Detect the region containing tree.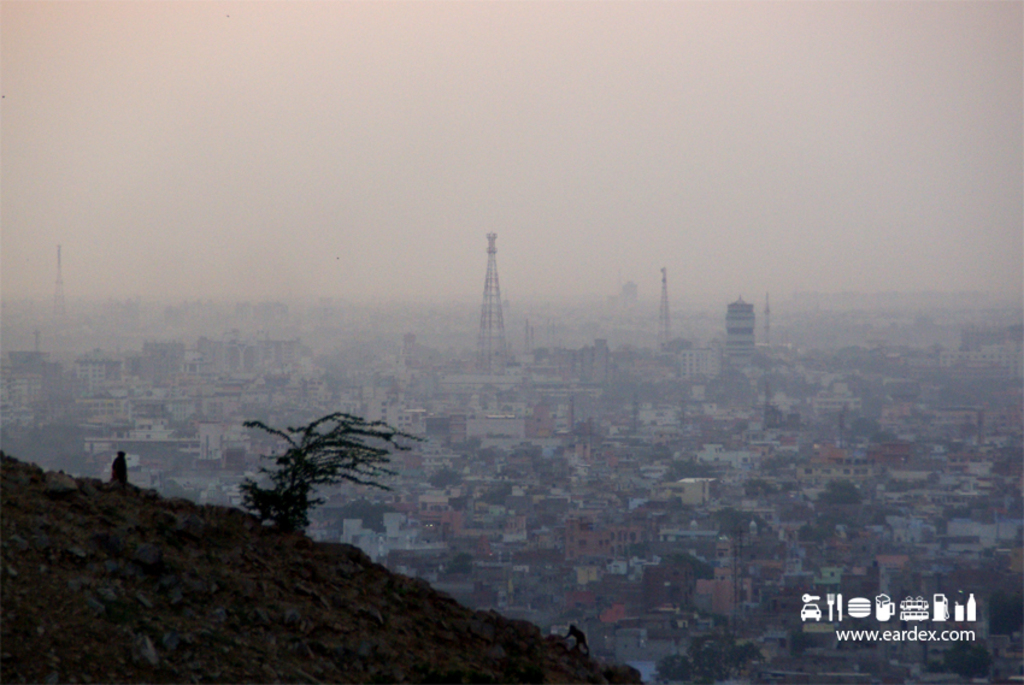
x1=761 y1=449 x2=807 y2=468.
